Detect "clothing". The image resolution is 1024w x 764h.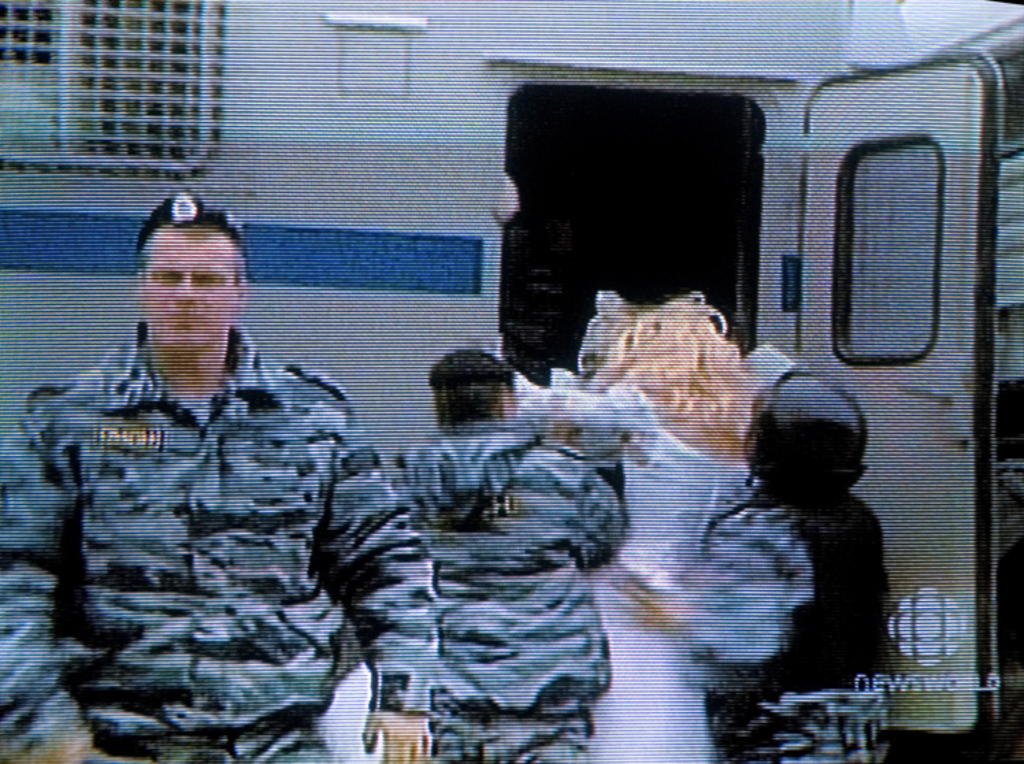
region(671, 482, 905, 763).
